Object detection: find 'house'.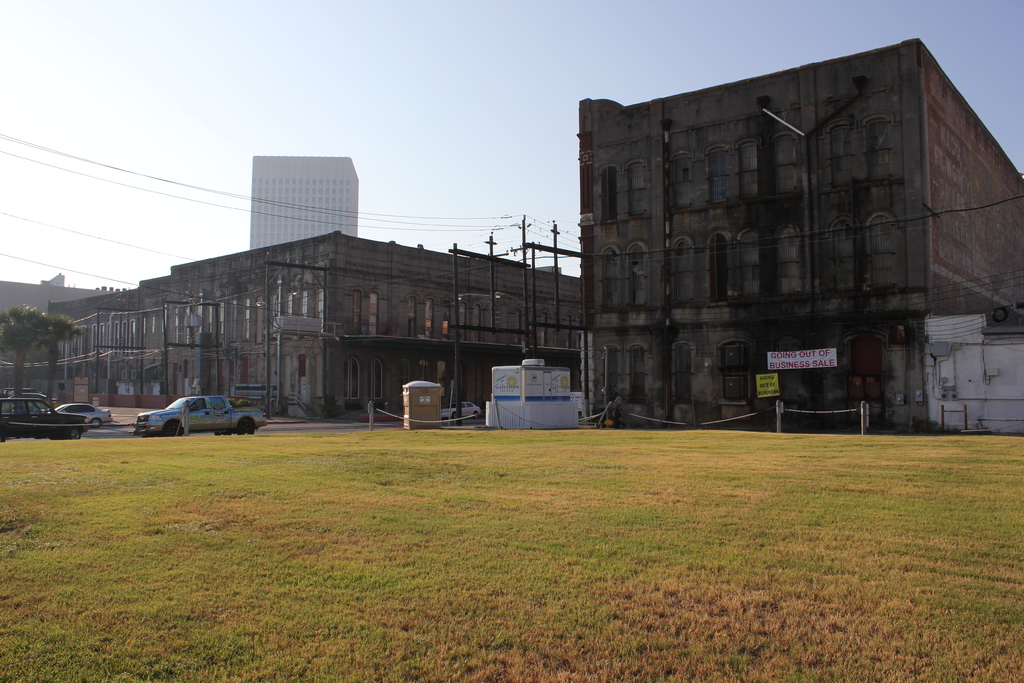
l=922, t=309, r=1023, b=431.
